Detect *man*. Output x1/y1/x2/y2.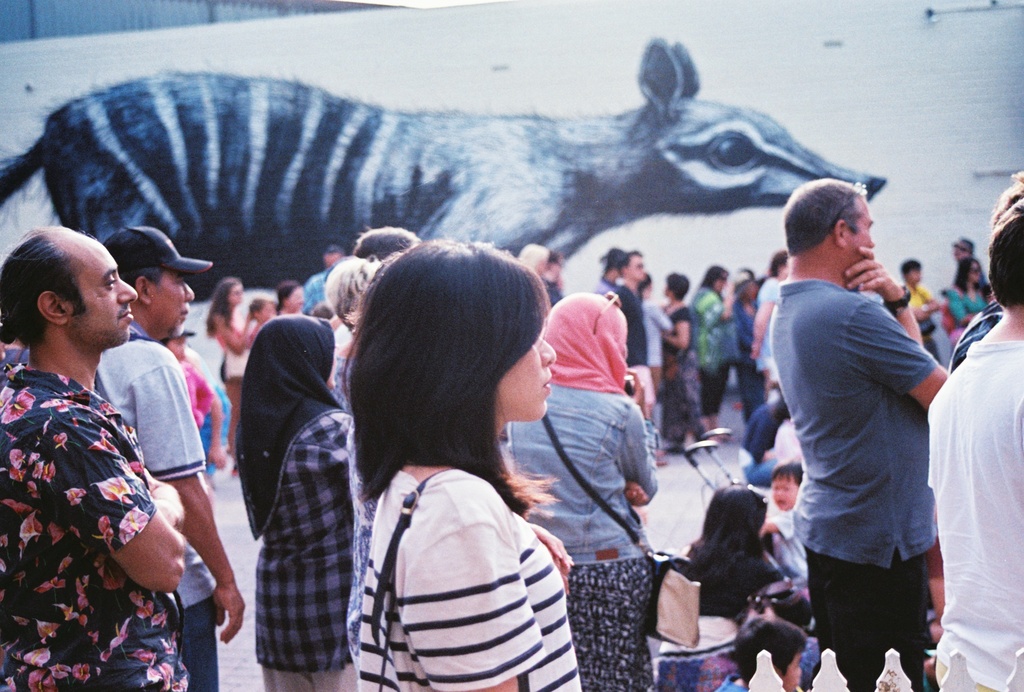
610/254/649/357.
